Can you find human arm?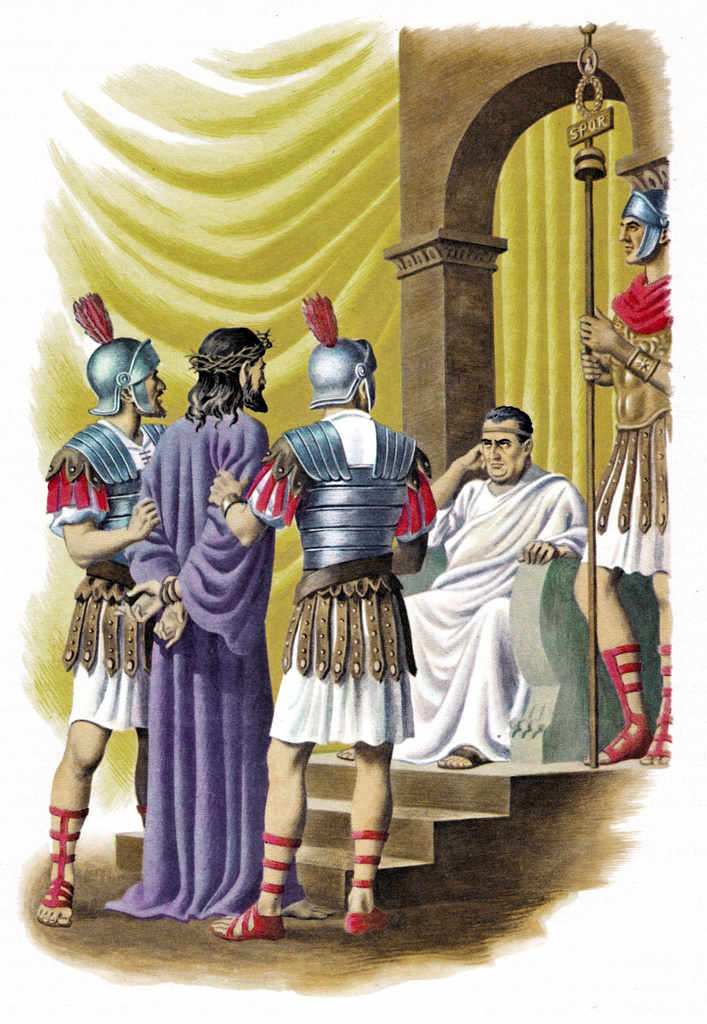
Yes, bounding box: [left=192, top=434, right=308, bottom=548].
